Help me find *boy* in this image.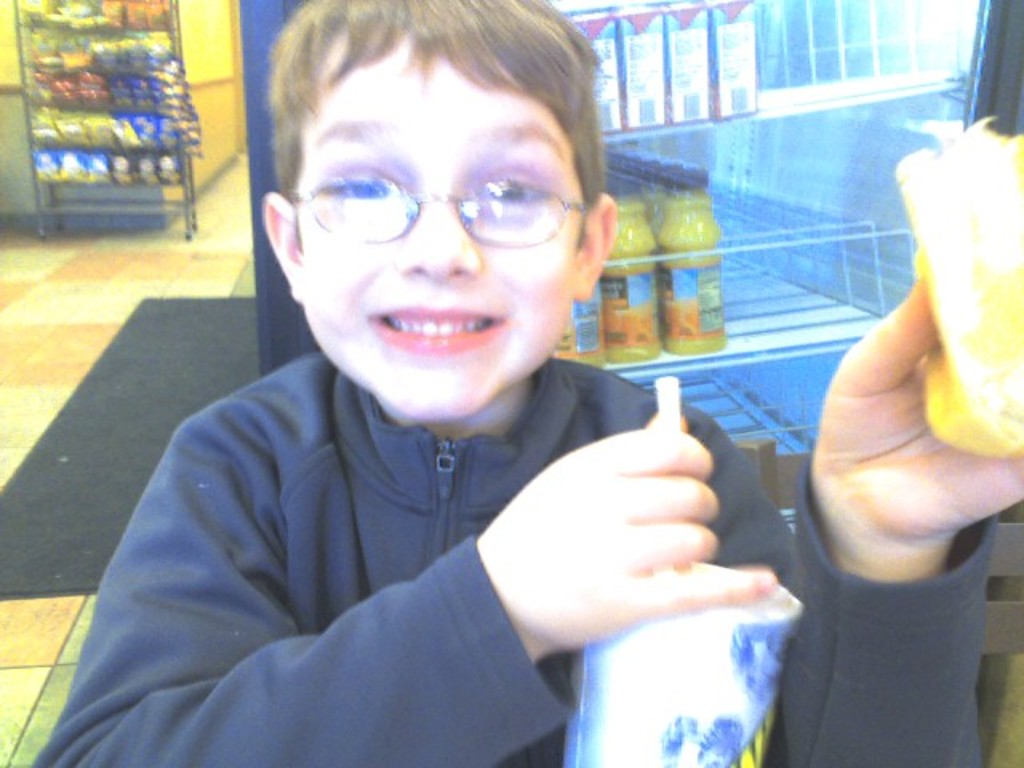
Found it: 85 18 794 747.
